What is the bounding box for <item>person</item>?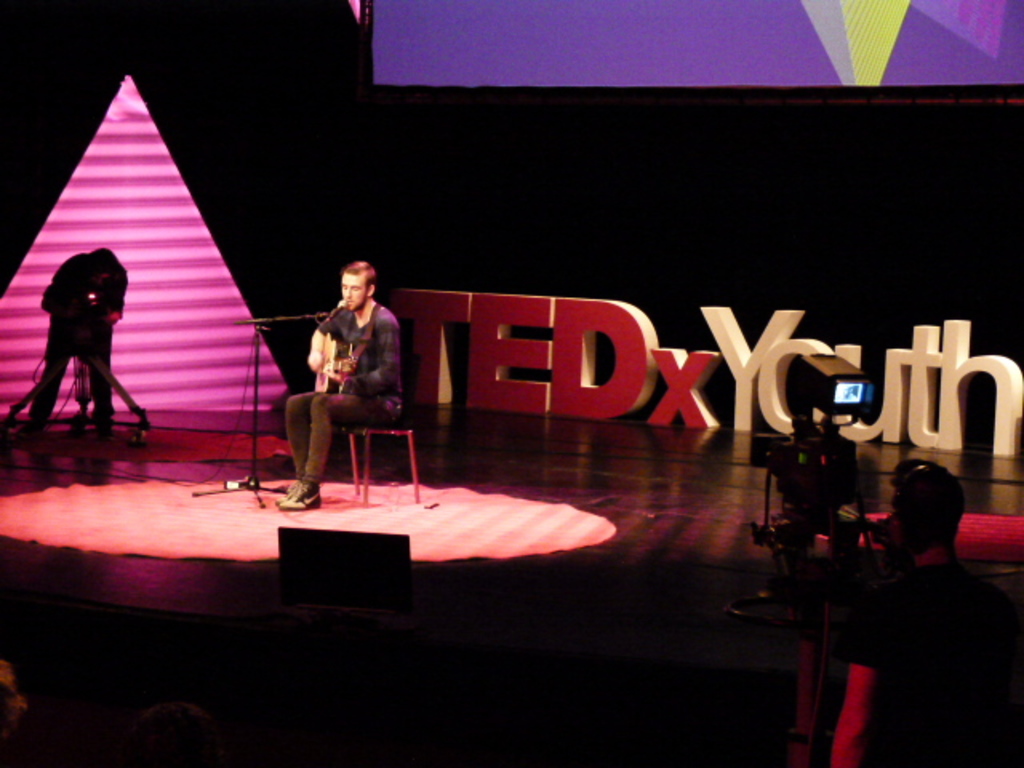
left=272, top=256, right=406, bottom=515.
